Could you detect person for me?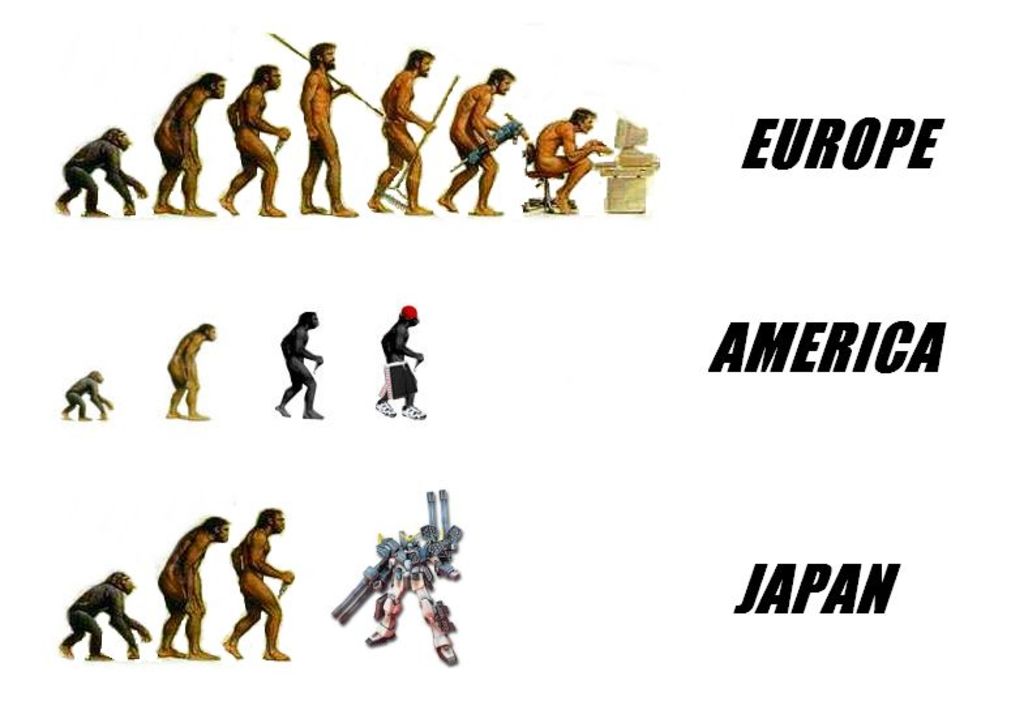
Detection result: {"left": 294, "top": 43, "right": 357, "bottom": 219}.
